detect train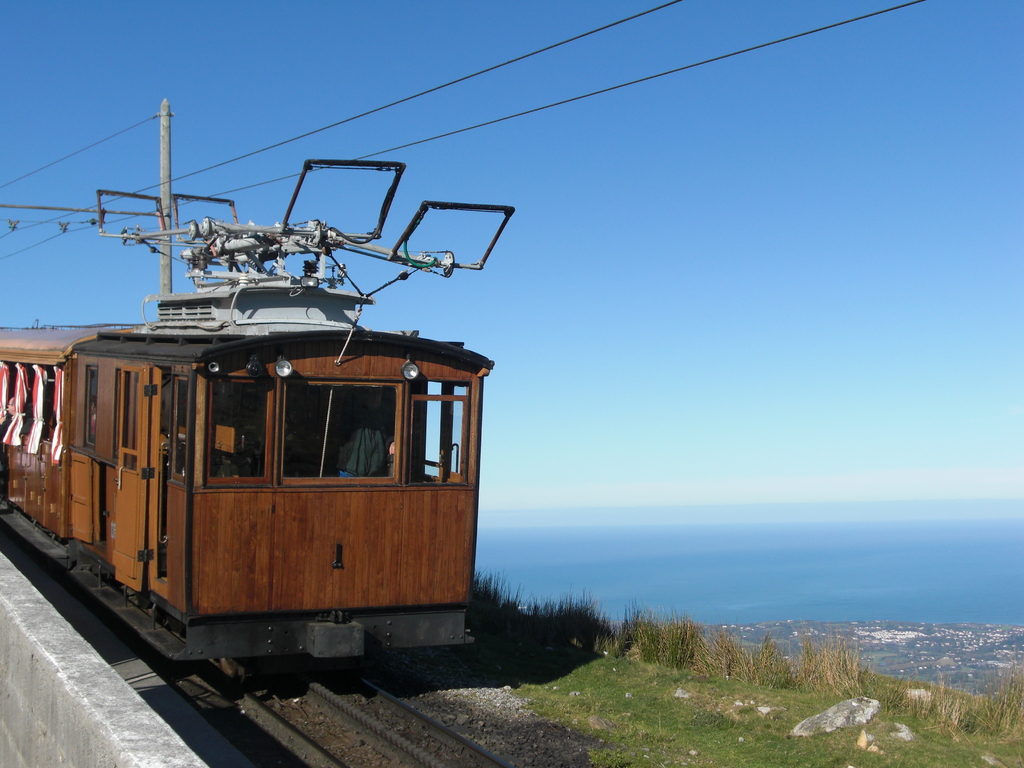
0/164/514/693
